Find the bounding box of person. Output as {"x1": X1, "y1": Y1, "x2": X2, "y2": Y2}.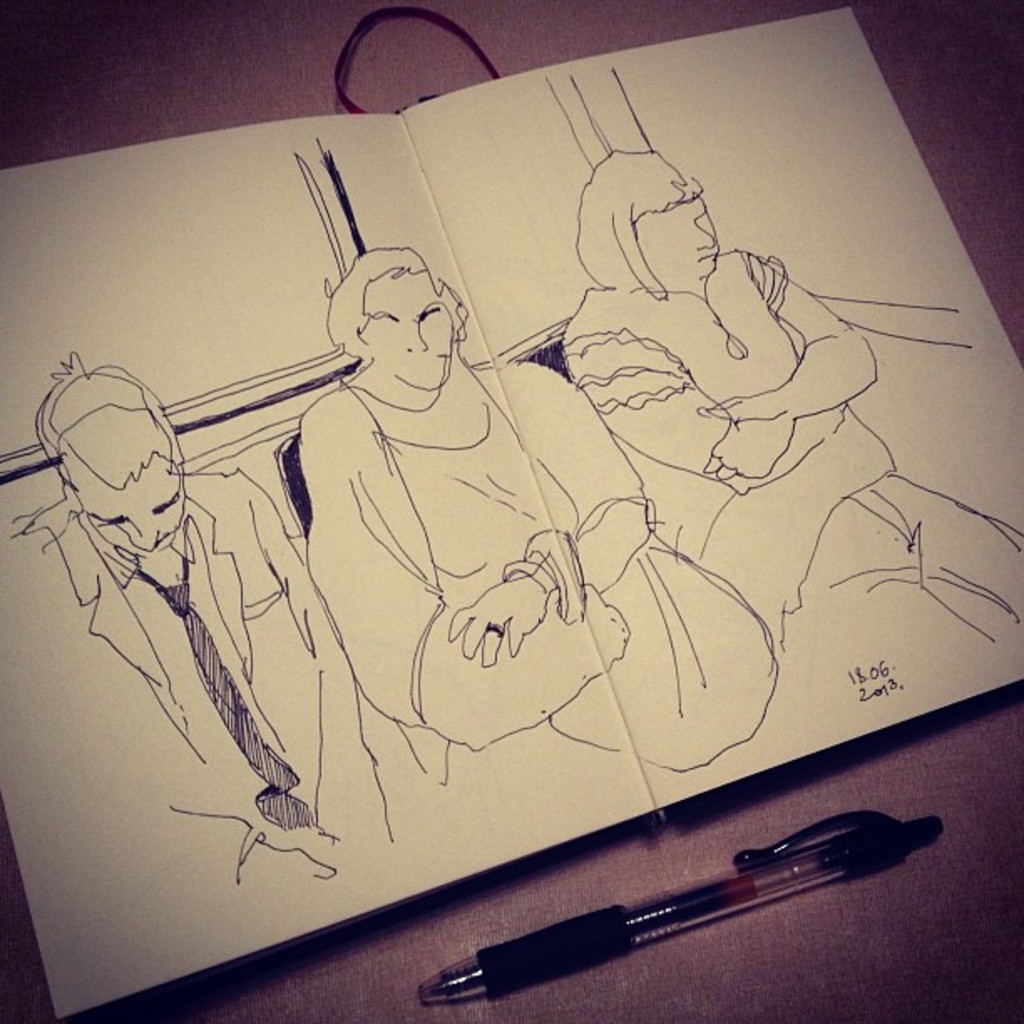
{"x1": 274, "y1": 248, "x2": 796, "y2": 817}.
